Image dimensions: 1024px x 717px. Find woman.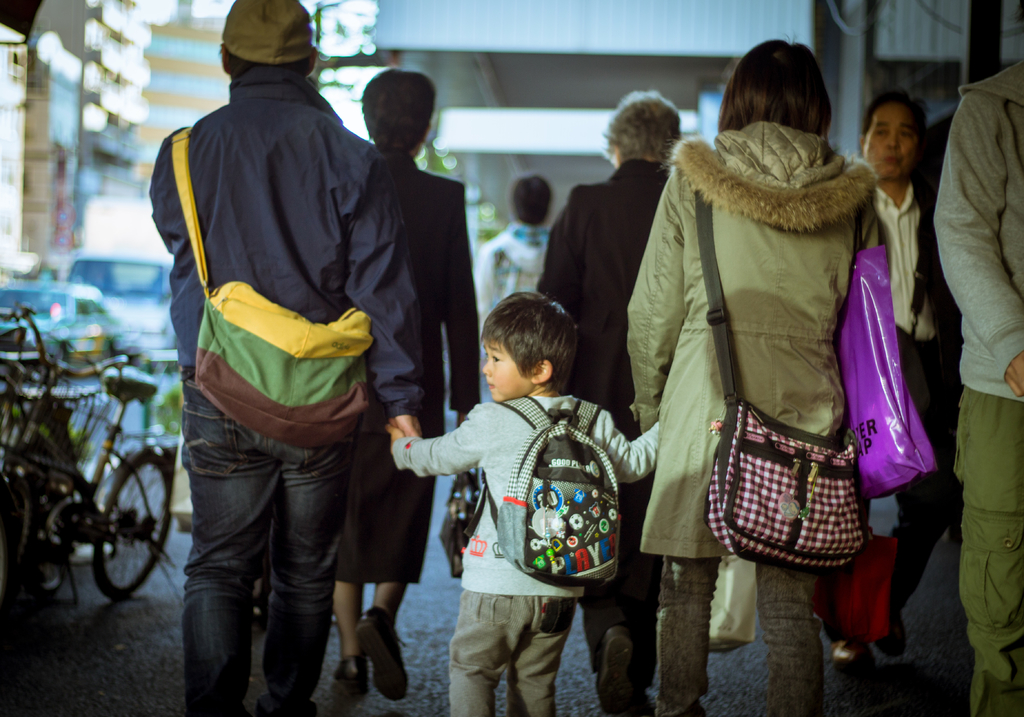
Rect(575, 45, 910, 711).
